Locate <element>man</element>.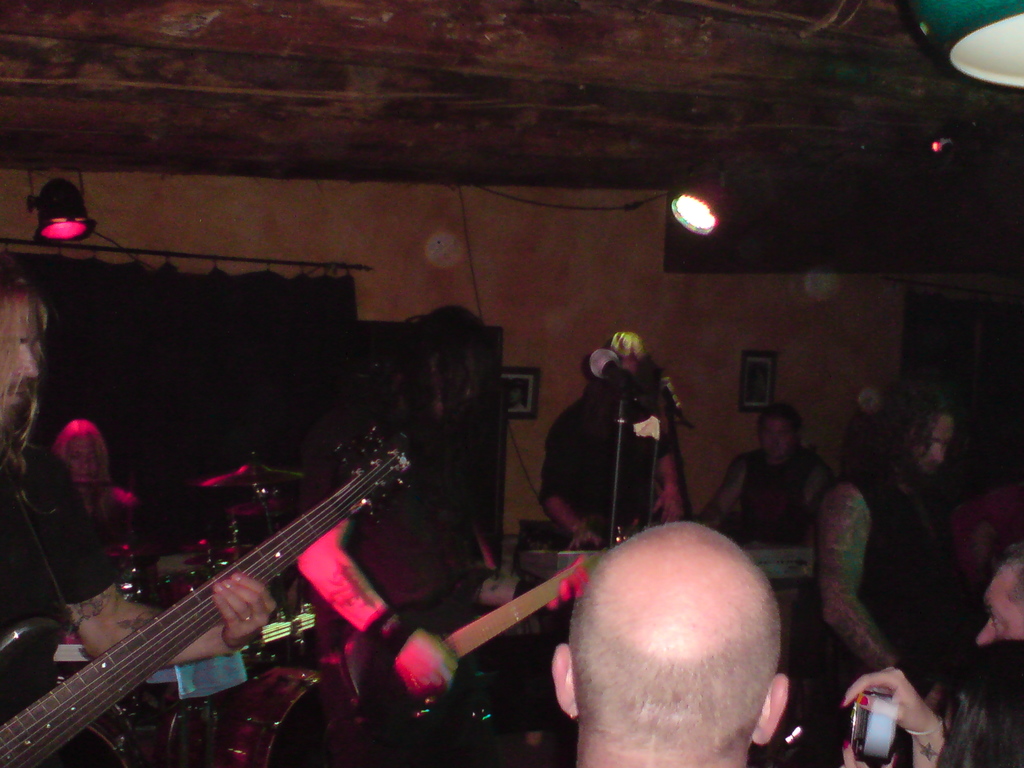
Bounding box: box=[512, 495, 837, 767].
